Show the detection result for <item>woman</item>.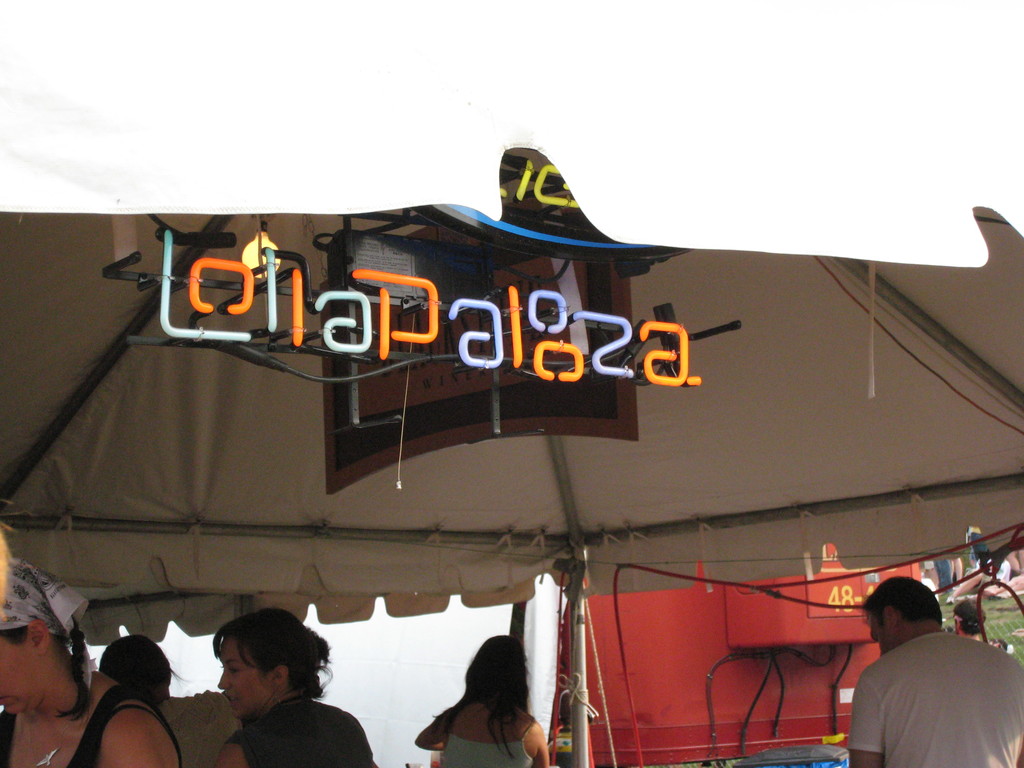
(left=412, top=646, right=558, bottom=767).
